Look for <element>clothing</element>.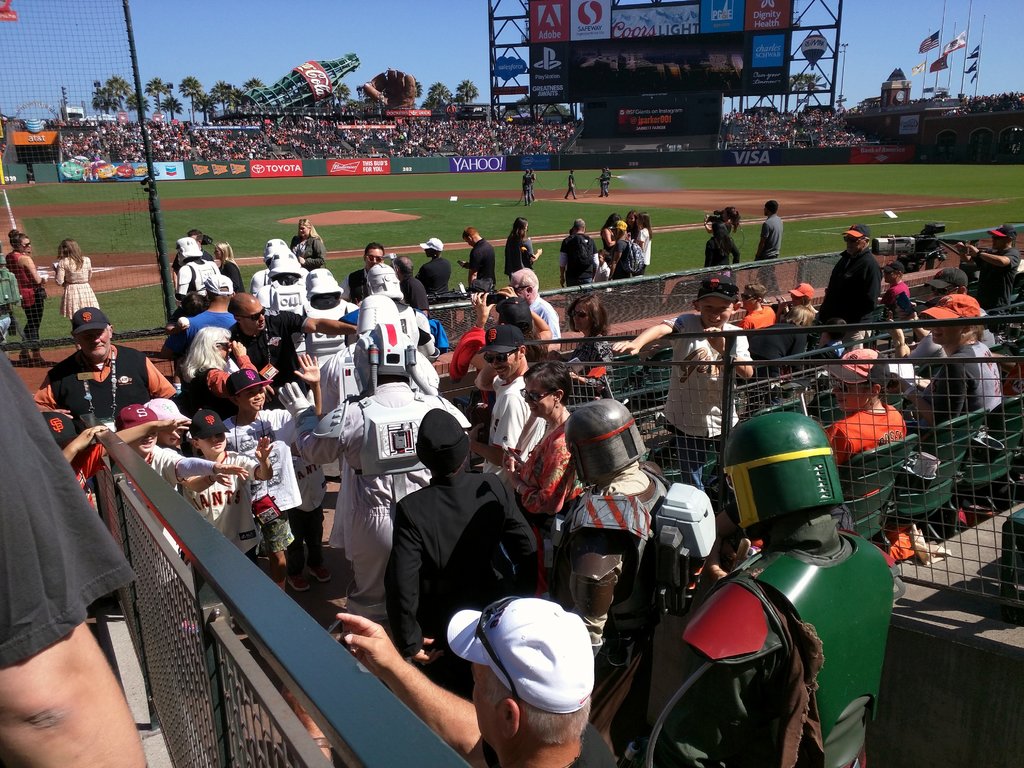
Found: bbox(965, 294, 990, 319).
